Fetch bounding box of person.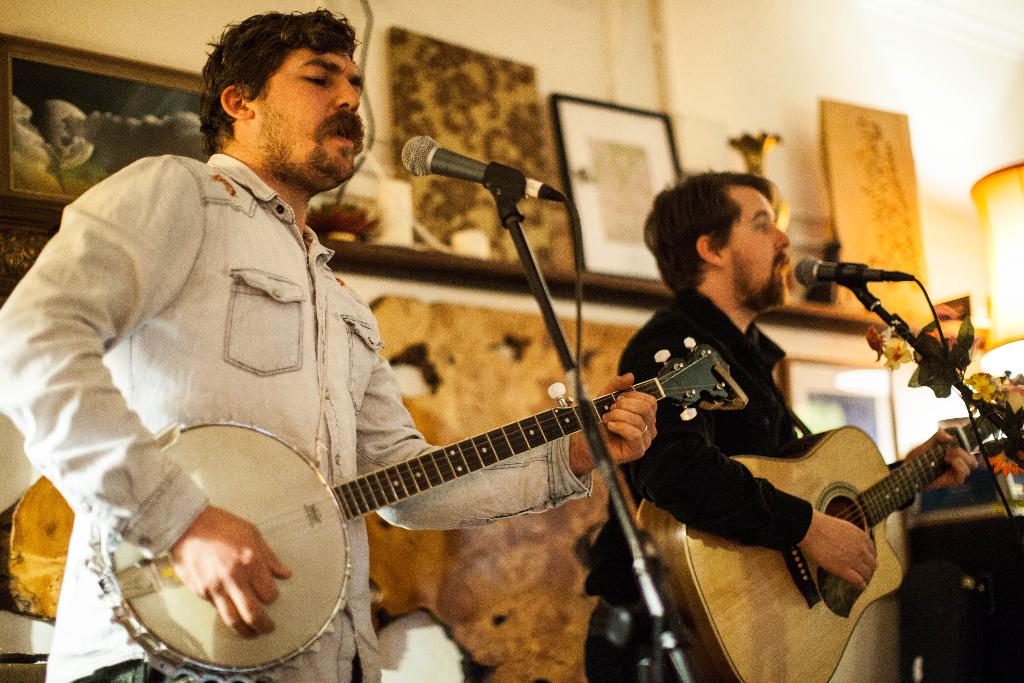
Bbox: Rect(71, 83, 720, 659).
